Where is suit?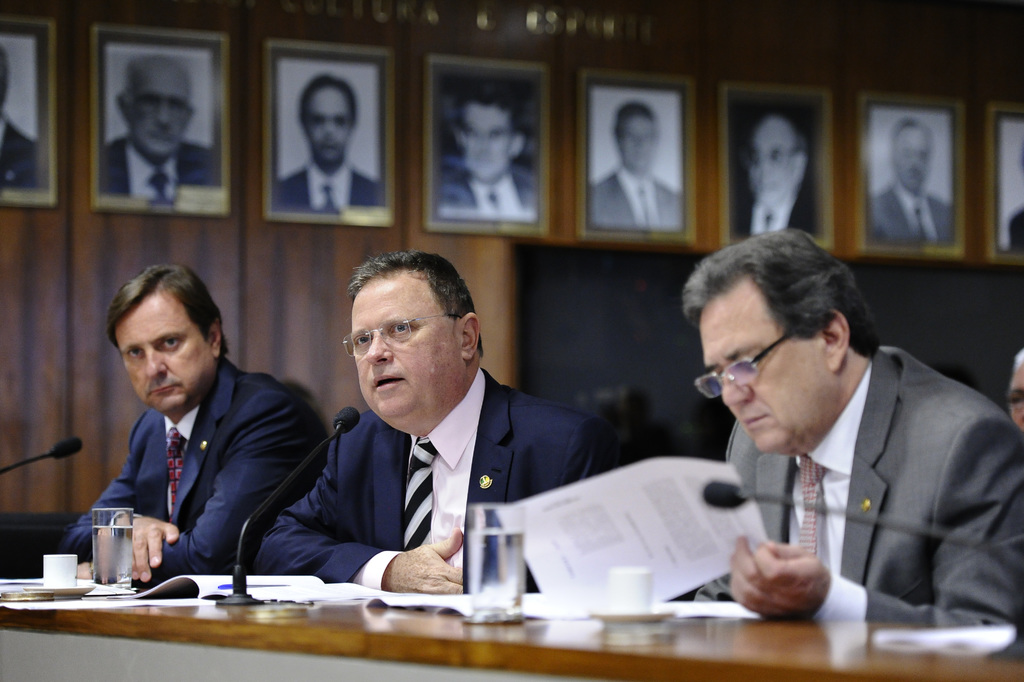
1007/205/1023/251.
